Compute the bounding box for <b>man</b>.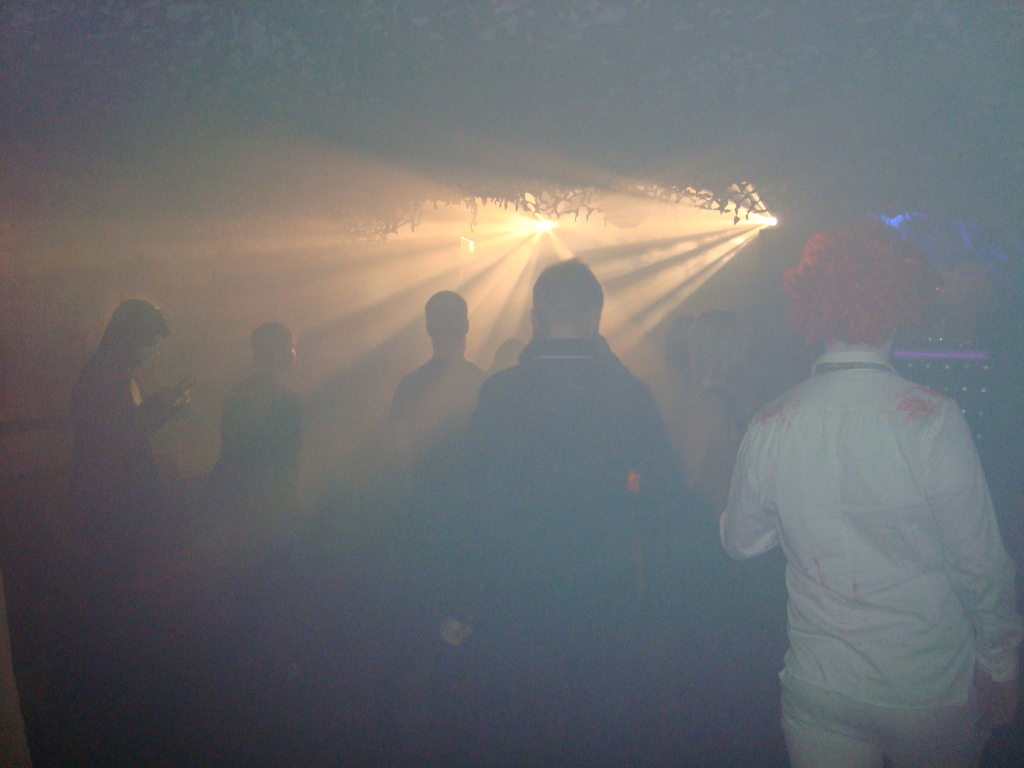
<box>62,284,196,561</box>.
